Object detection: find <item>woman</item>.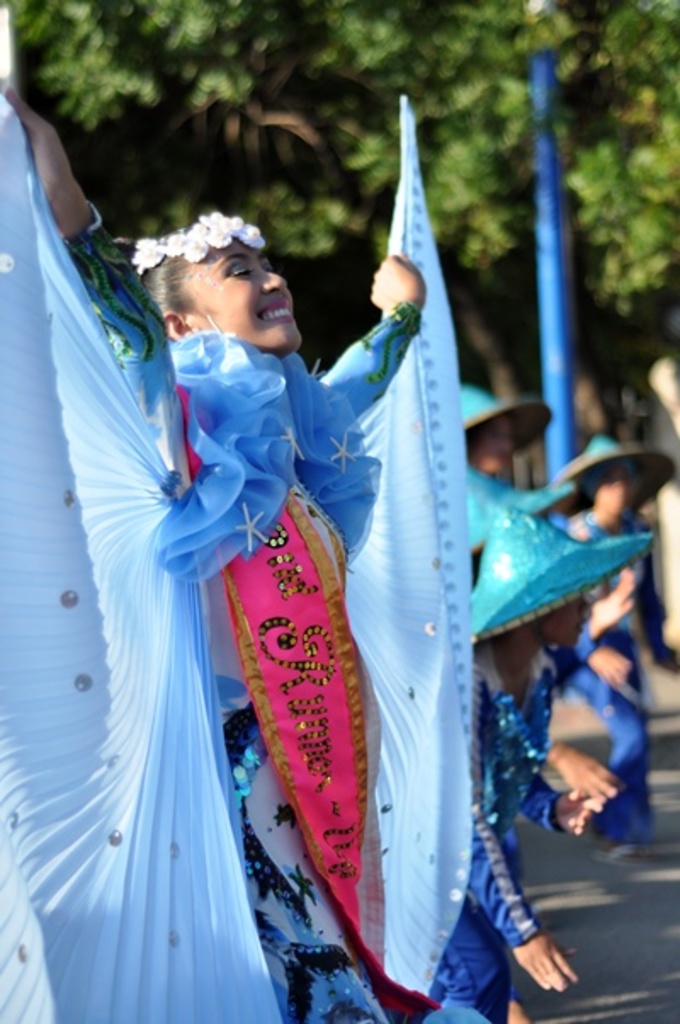
<region>49, 100, 539, 988</region>.
